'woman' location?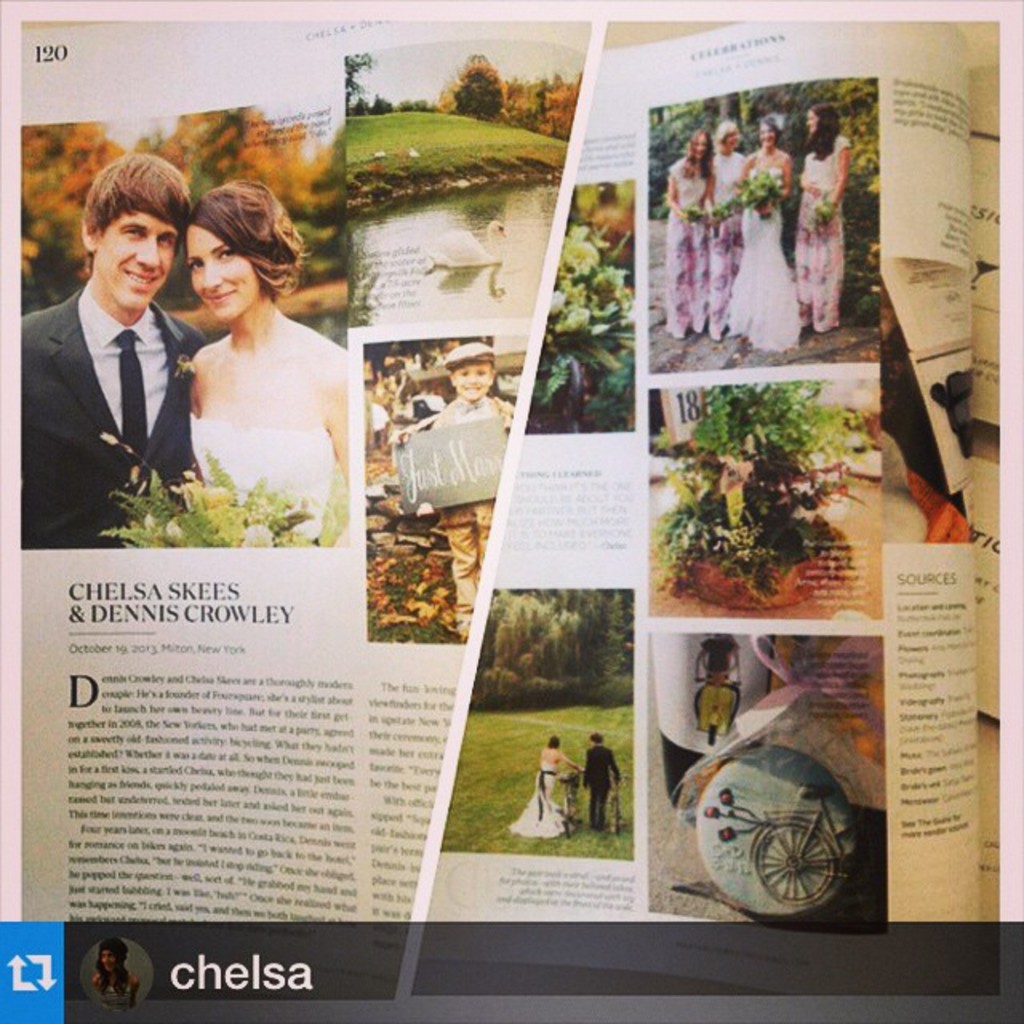
box=[178, 171, 360, 549]
